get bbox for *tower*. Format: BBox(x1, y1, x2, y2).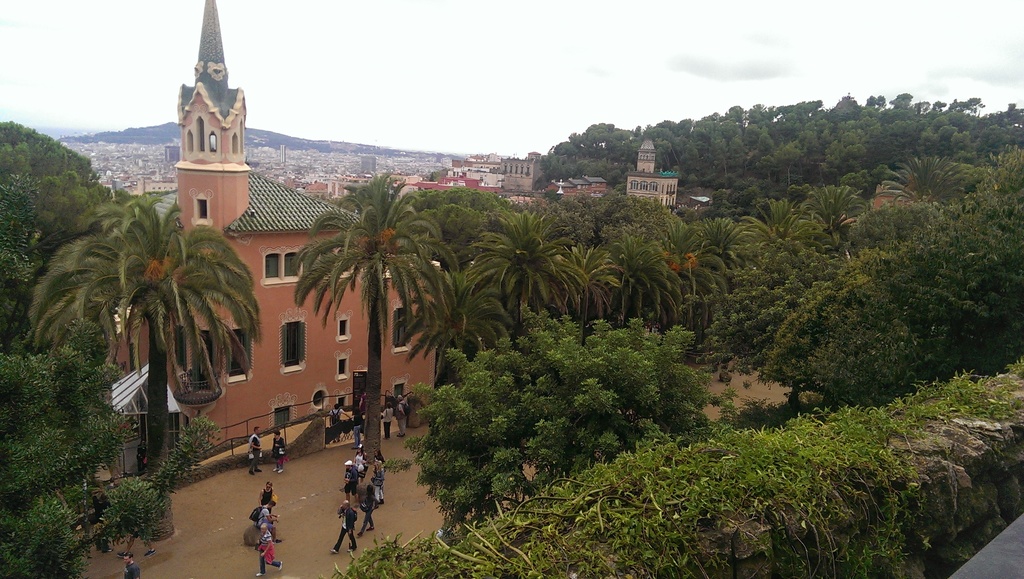
BBox(179, 6, 248, 236).
